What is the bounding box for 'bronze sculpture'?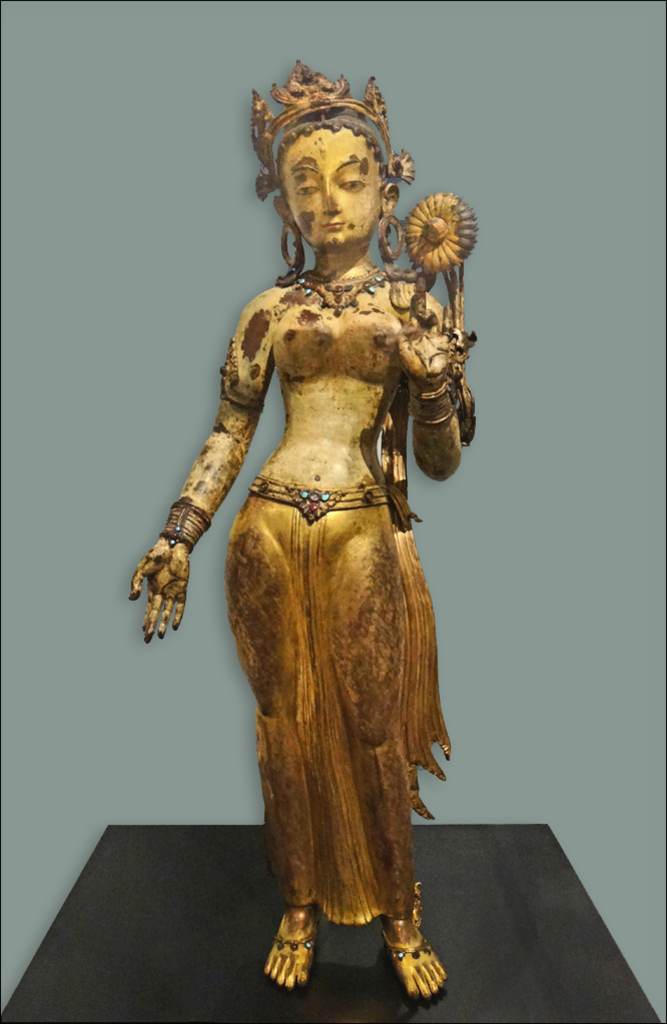
[125, 64, 480, 1001].
